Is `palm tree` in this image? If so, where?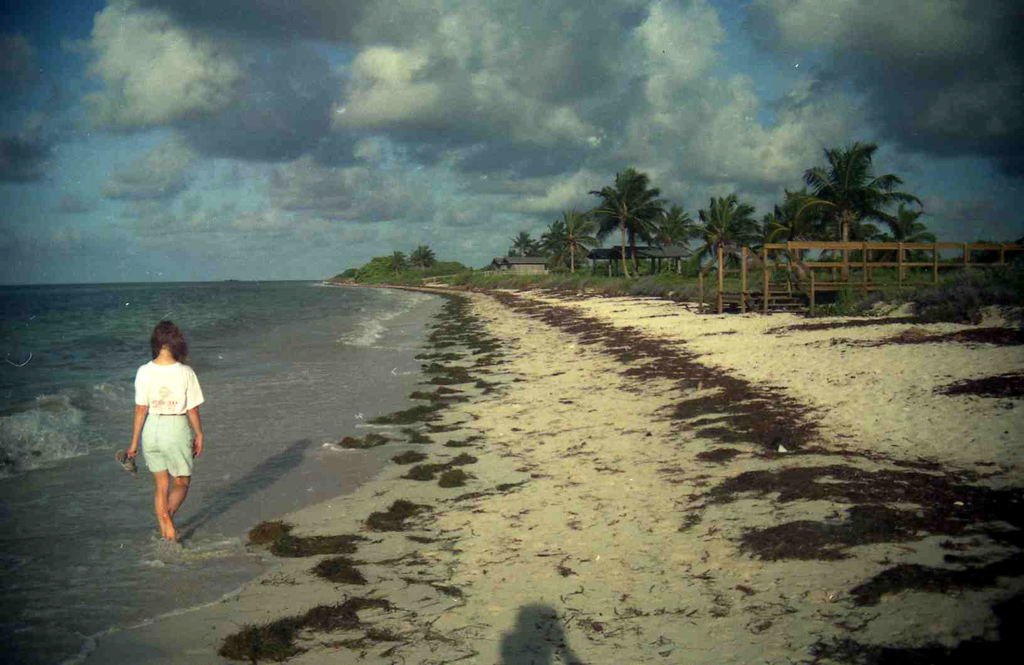
Yes, at bbox(865, 182, 920, 300).
